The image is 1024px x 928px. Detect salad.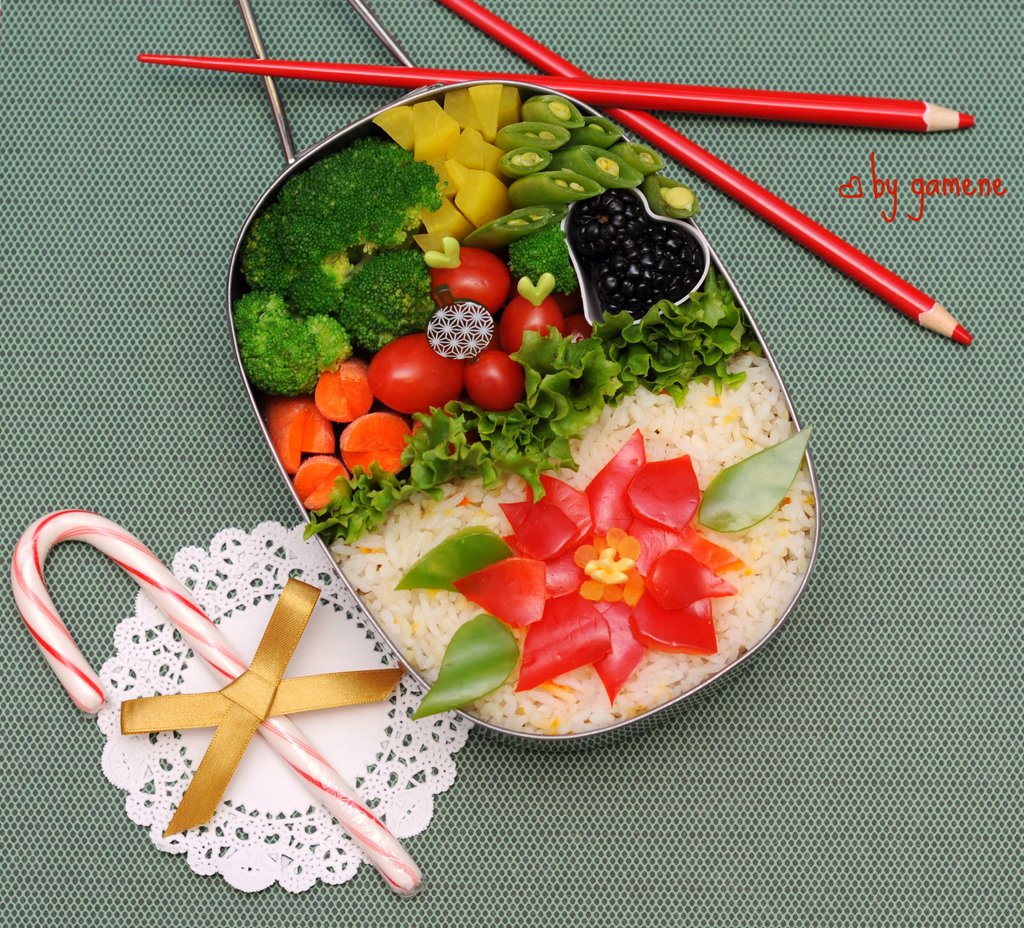
Detection: crop(230, 86, 762, 545).
